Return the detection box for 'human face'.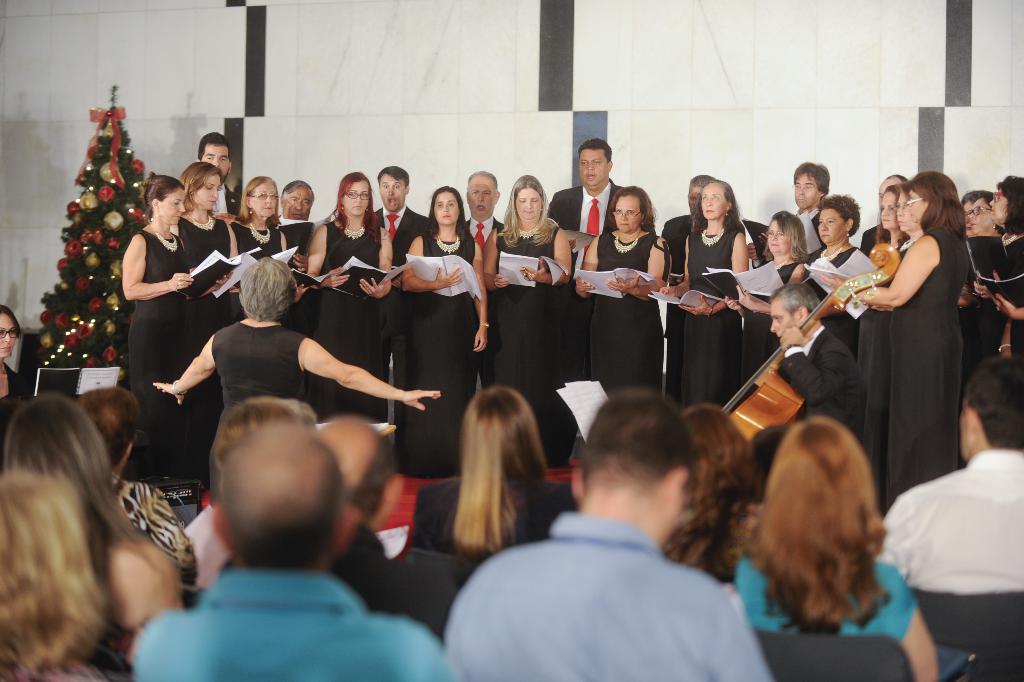
<region>911, 188, 927, 225</region>.
